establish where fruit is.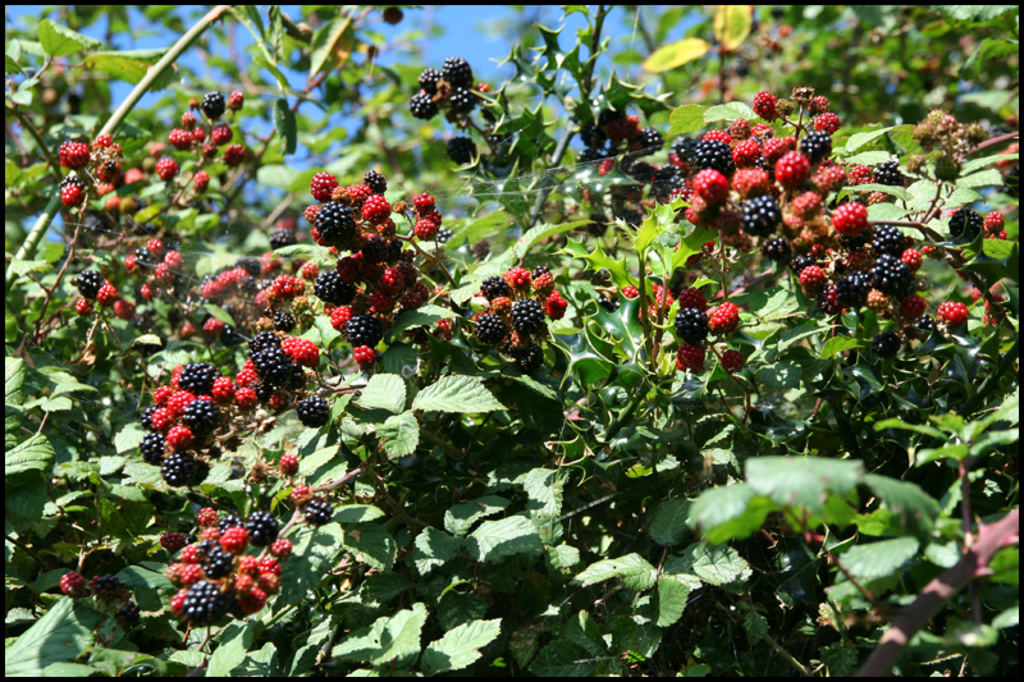
Established at (x1=979, y1=203, x2=1012, y2=234).
